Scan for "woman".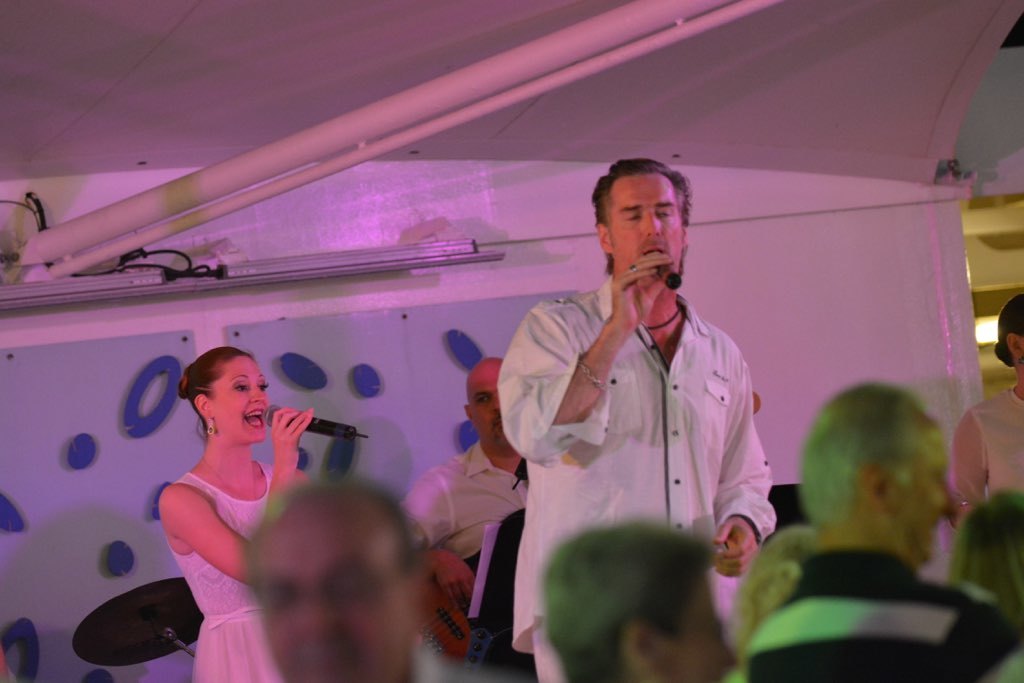
Scan result: select_region(130, 320, 316, 665).
